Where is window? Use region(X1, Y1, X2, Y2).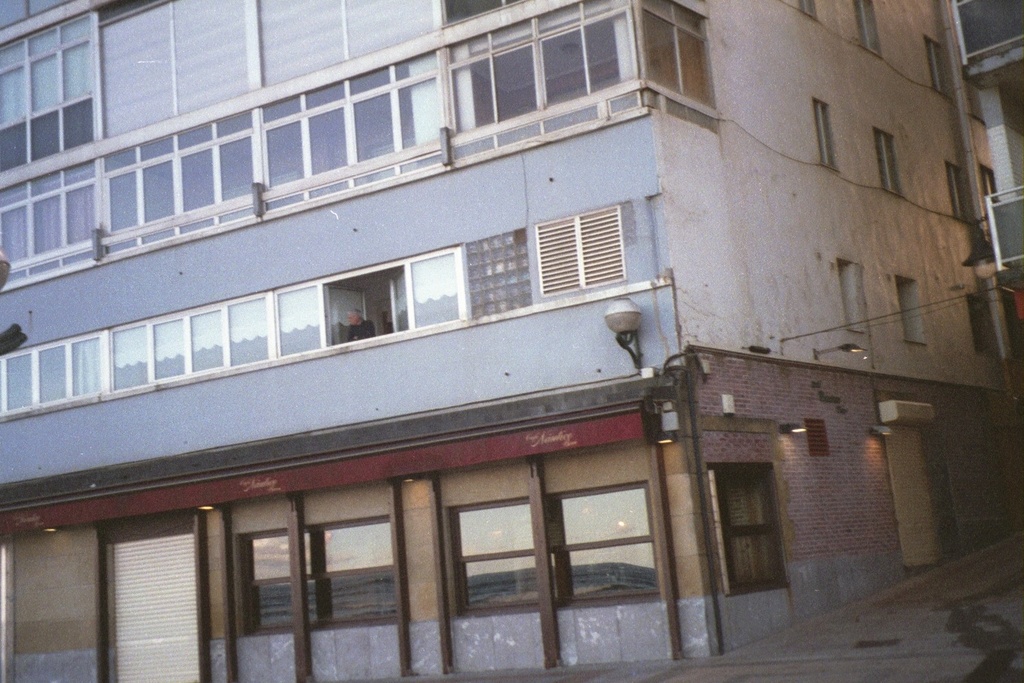
region(924, 38, 949, 92).
